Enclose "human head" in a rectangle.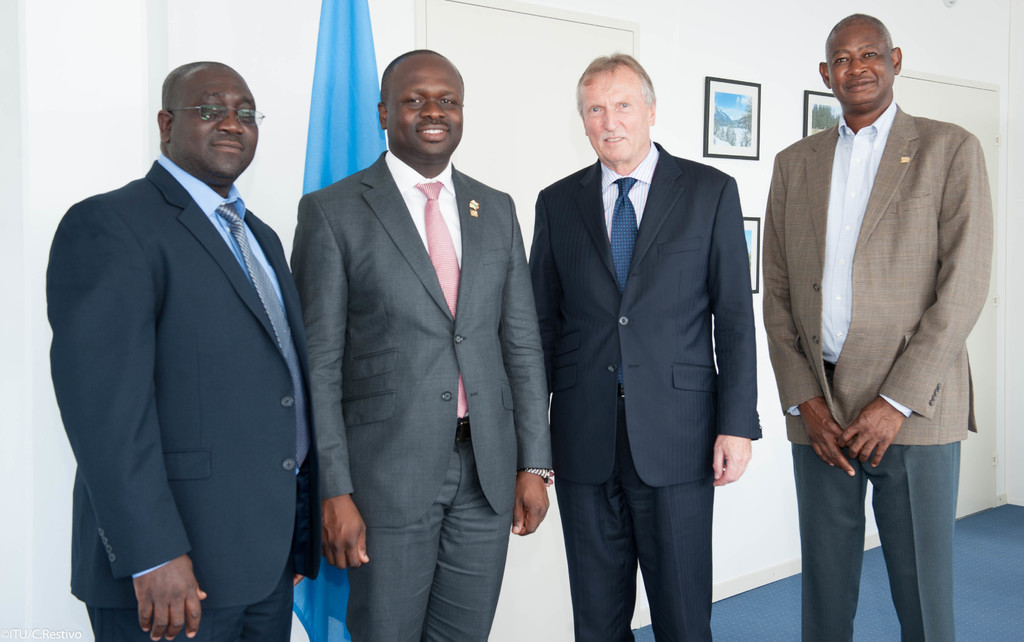
locate(814, 12, 903, 102).
